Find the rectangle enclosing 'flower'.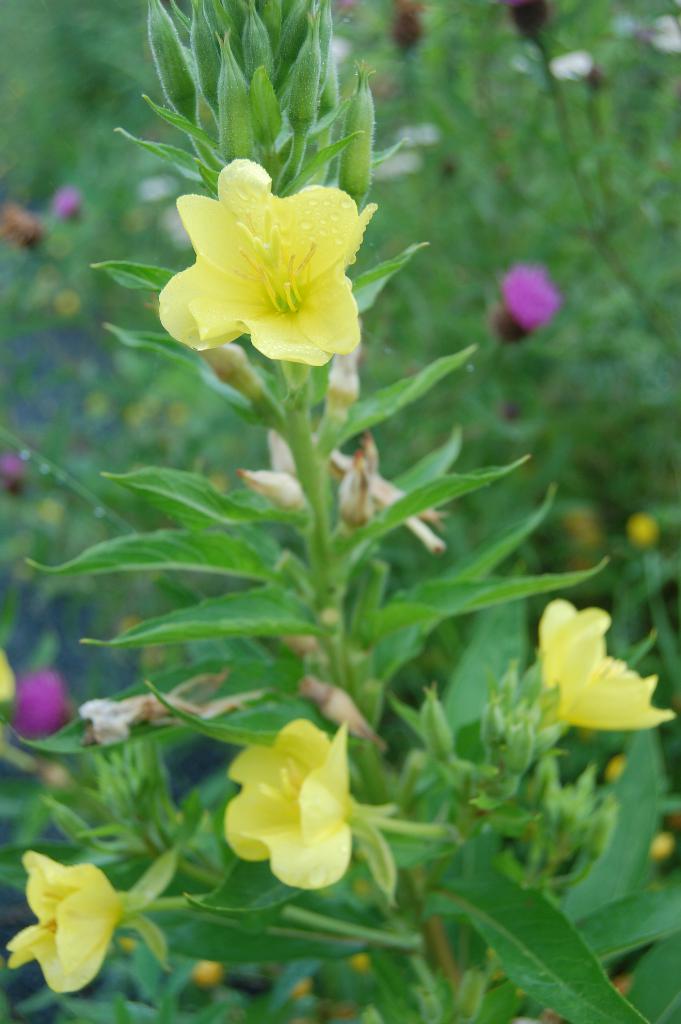
bbox=(149, 132, 384, 365).
